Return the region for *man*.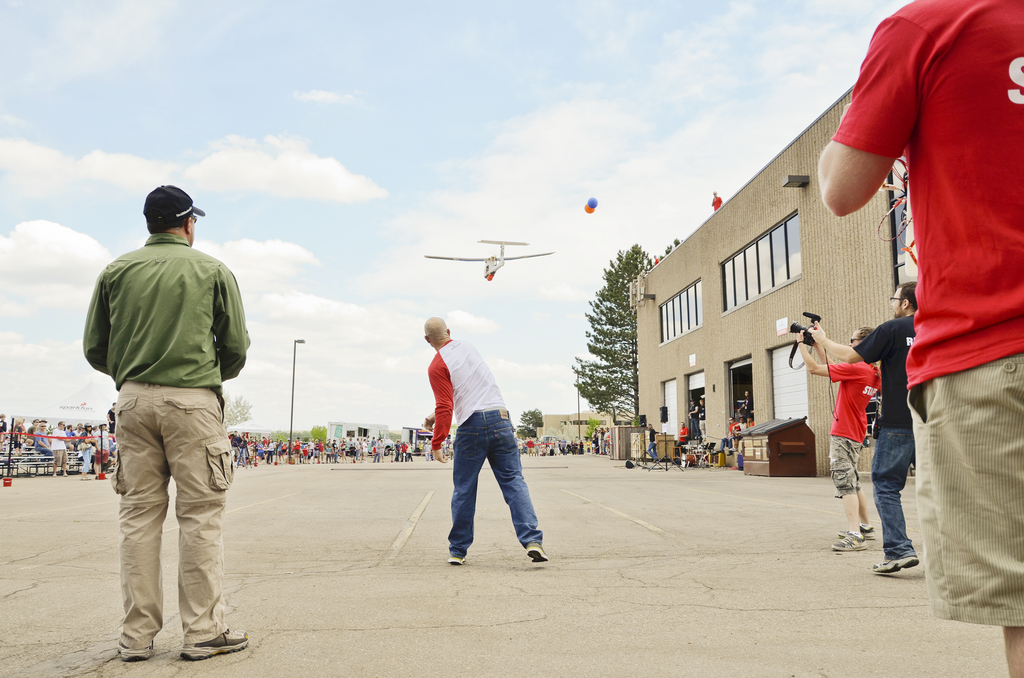
{"left": 735, "top": 389, "right": 755, "bottom": 416}.
